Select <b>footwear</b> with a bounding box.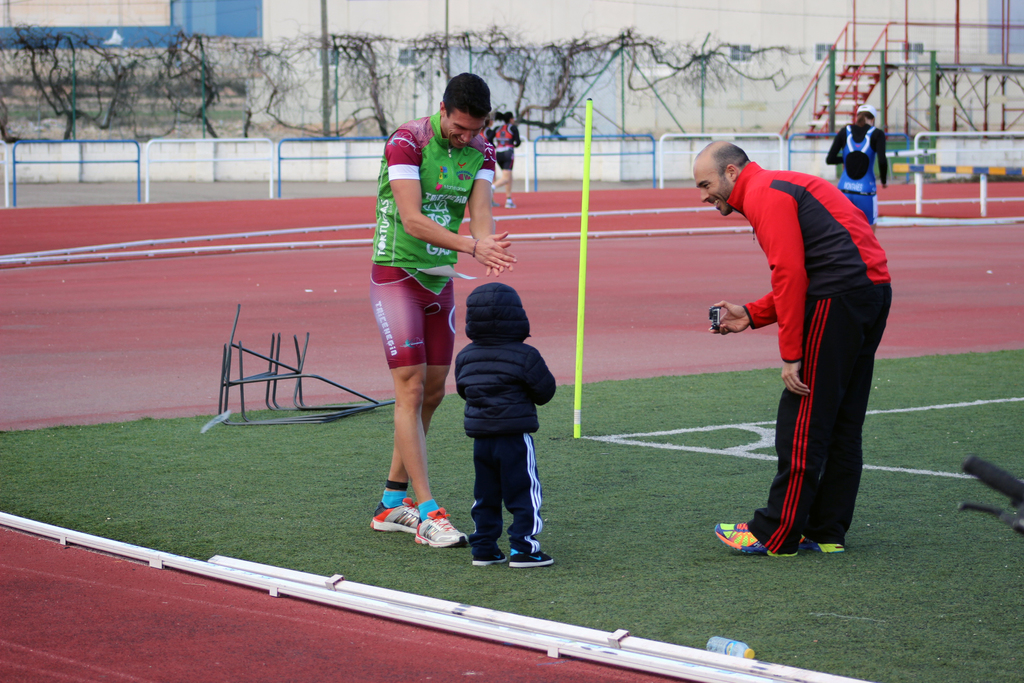
797, 528, 847, 557.
